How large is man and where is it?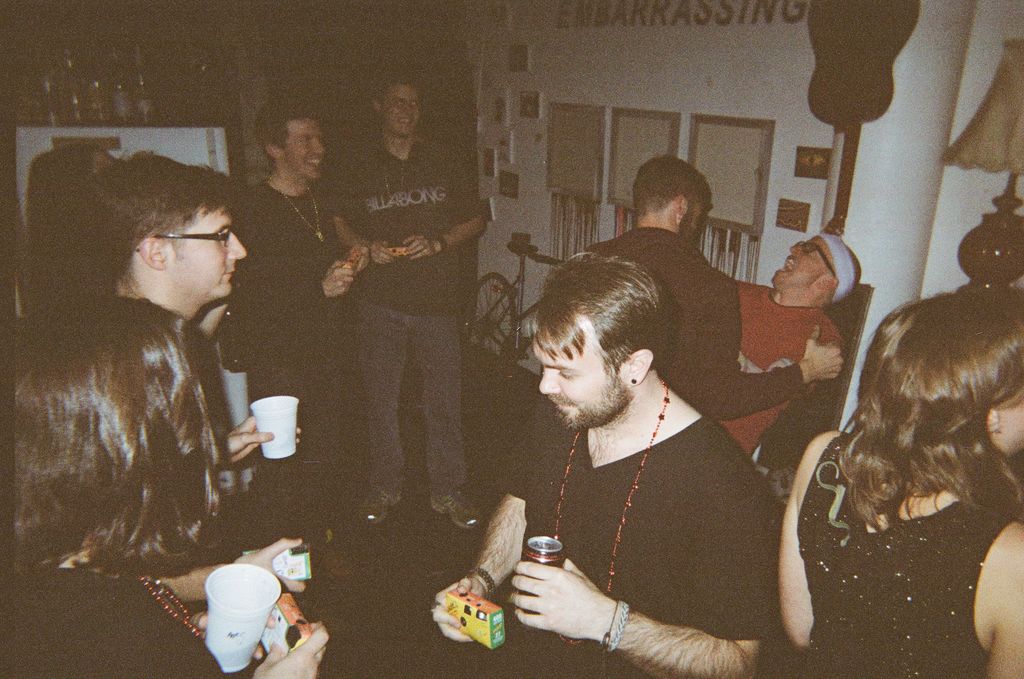
Bounding box: (left=66, top=149, right=304, bottom=475).
